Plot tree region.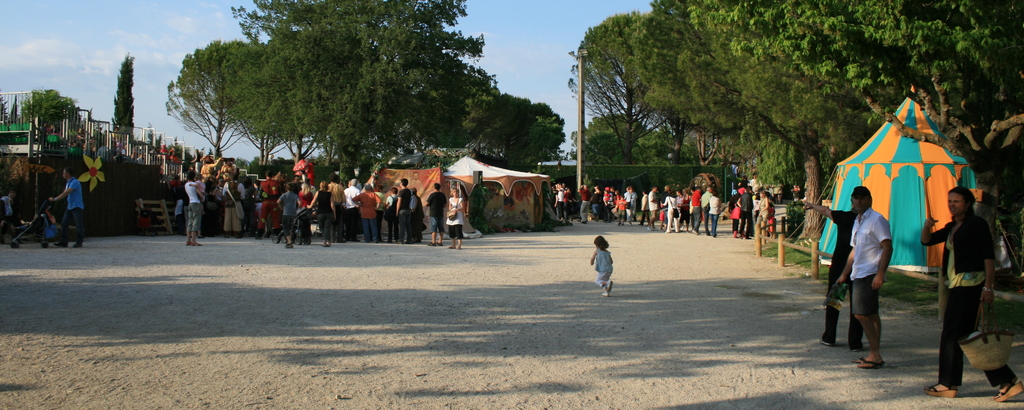
Plotted at bbox(168, 38, 253, 159).
